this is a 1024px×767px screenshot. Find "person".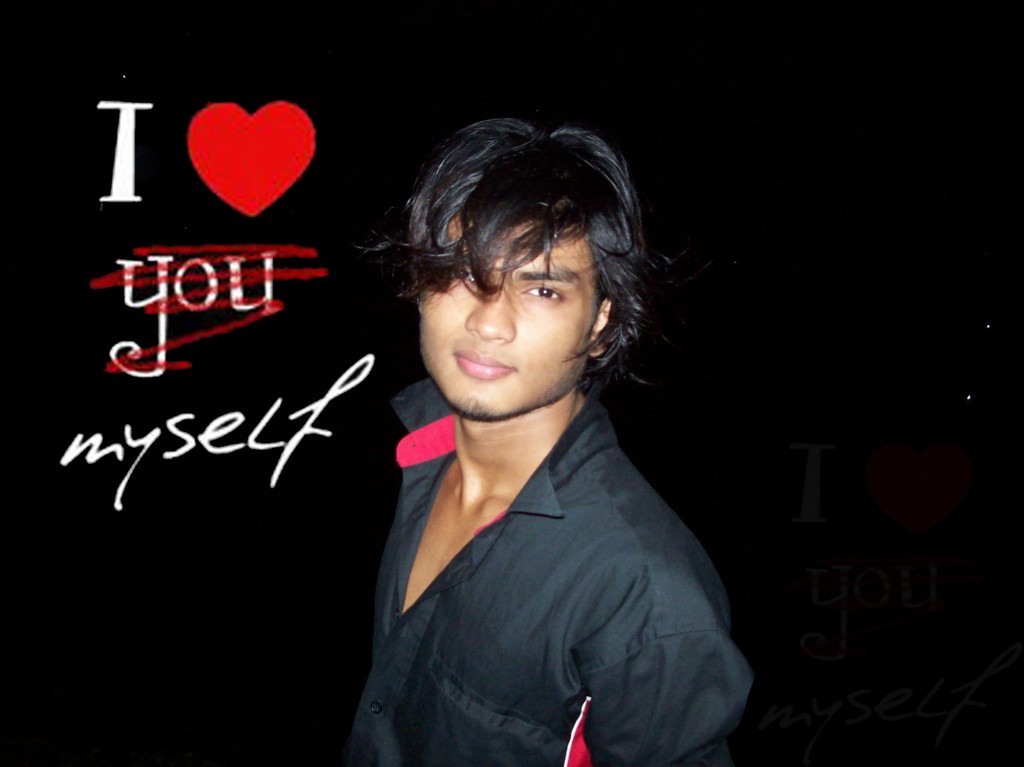
Bounding box: 342, 107, 755, 766.
